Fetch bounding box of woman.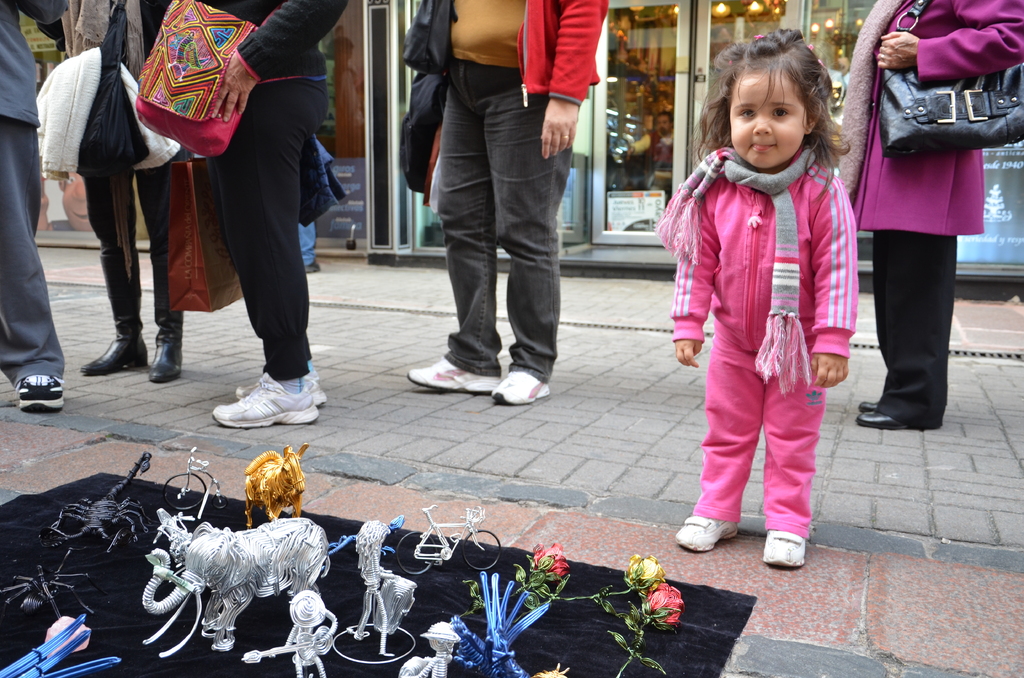
Bbox: bbox=[837, 0, 1023, 424].
